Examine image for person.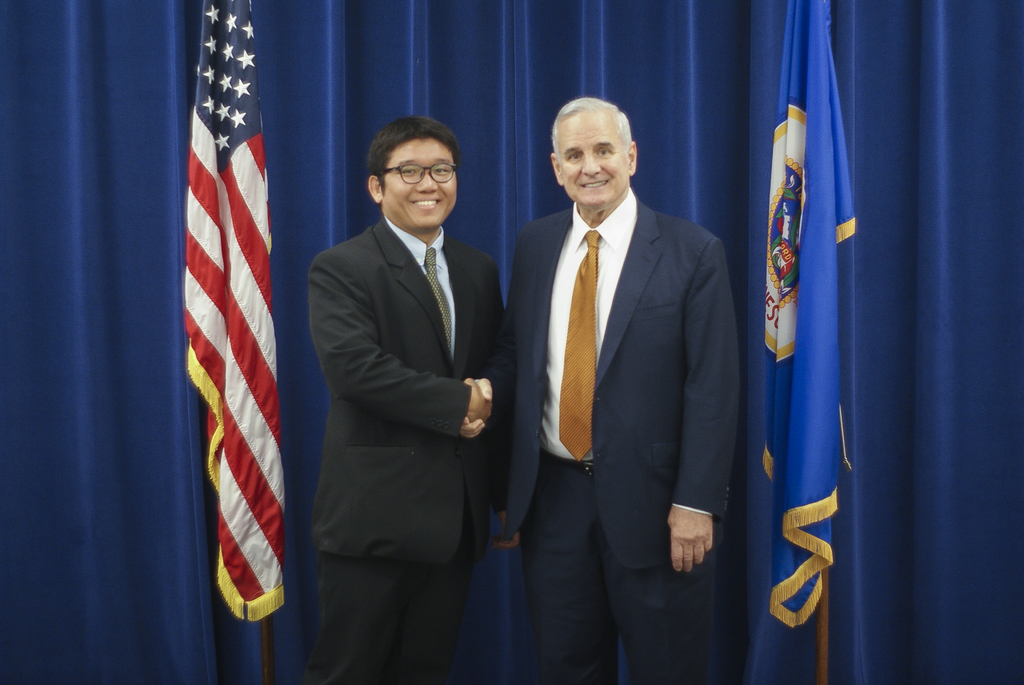
Examination result: rect(307, 114, 492, 684).
